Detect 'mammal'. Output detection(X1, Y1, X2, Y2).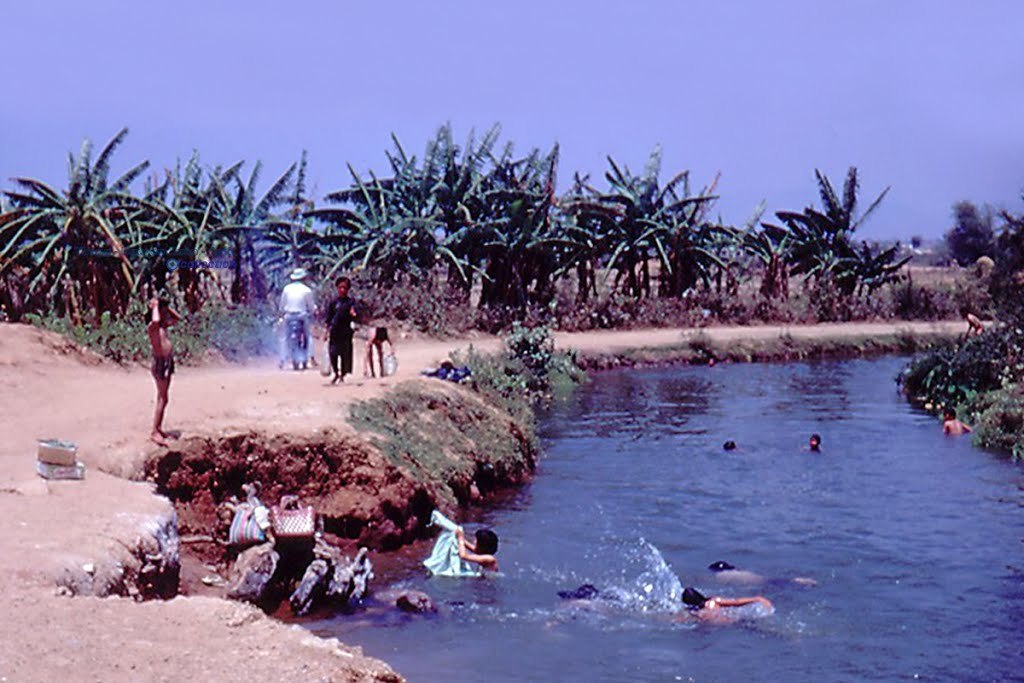
detection(325, 278, 365, 381).
